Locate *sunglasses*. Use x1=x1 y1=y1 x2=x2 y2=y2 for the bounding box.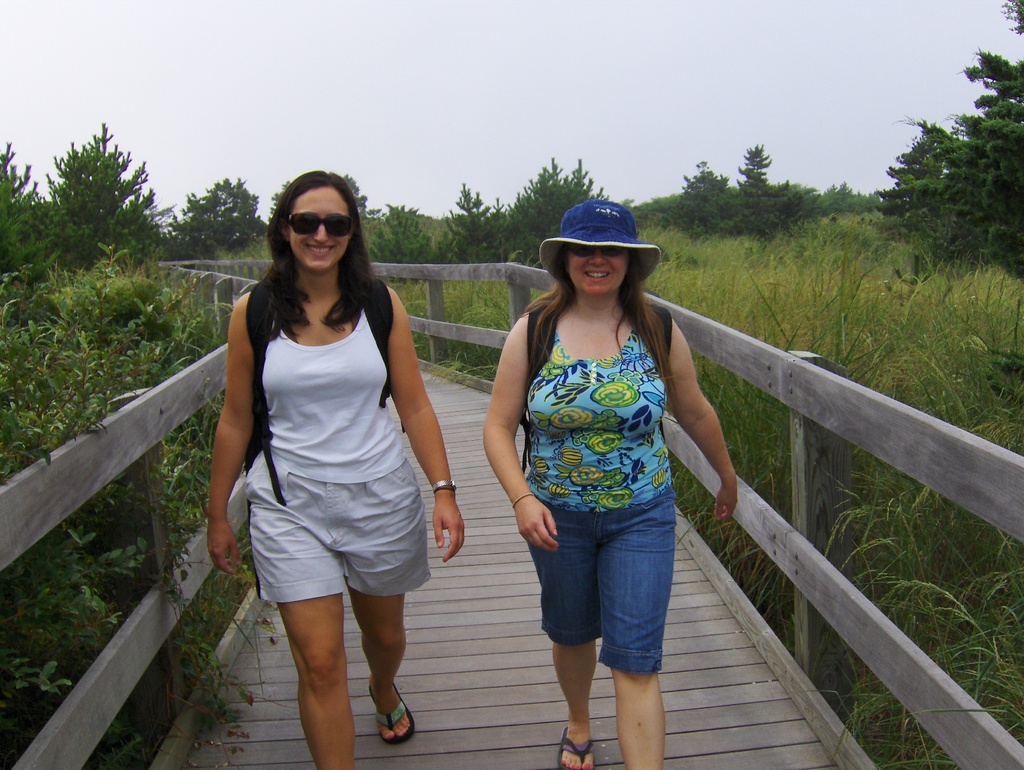
x1=567 y1=247 x2=625 y2=258.
